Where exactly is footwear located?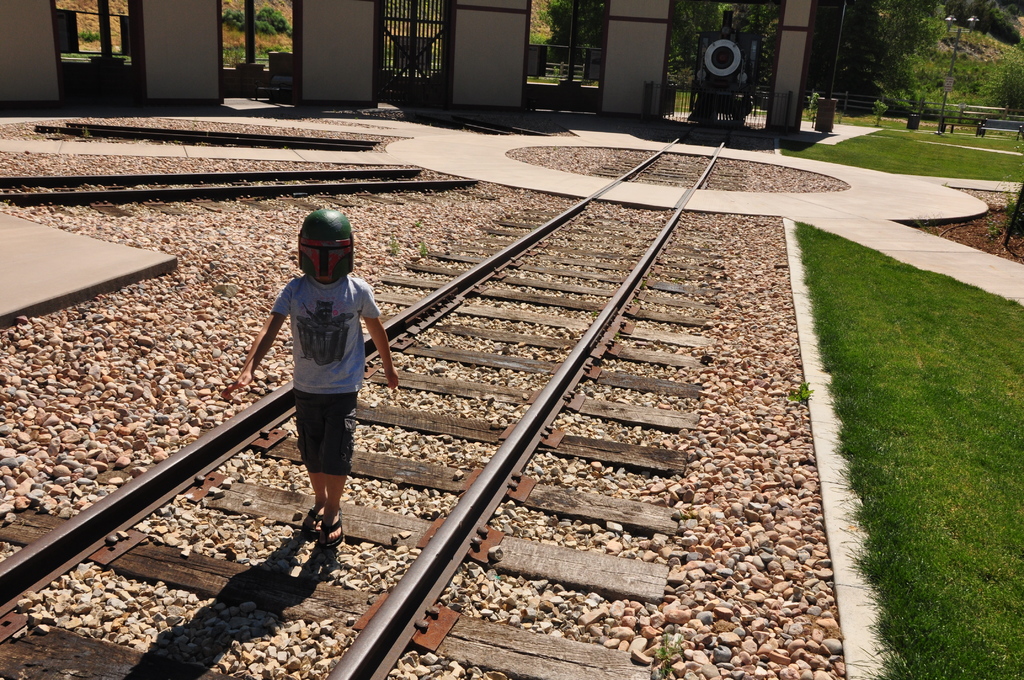
Its bounding box is (x1=319, y1=510, x2=342, y2=550).
